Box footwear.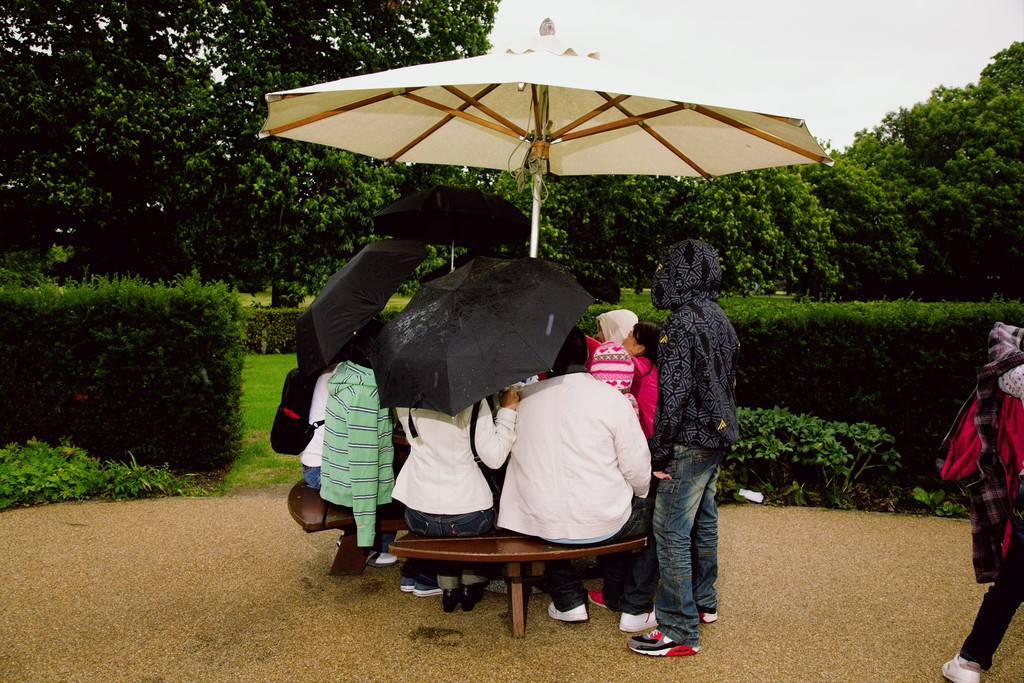
bbox=[364, 554, 394, 562].
